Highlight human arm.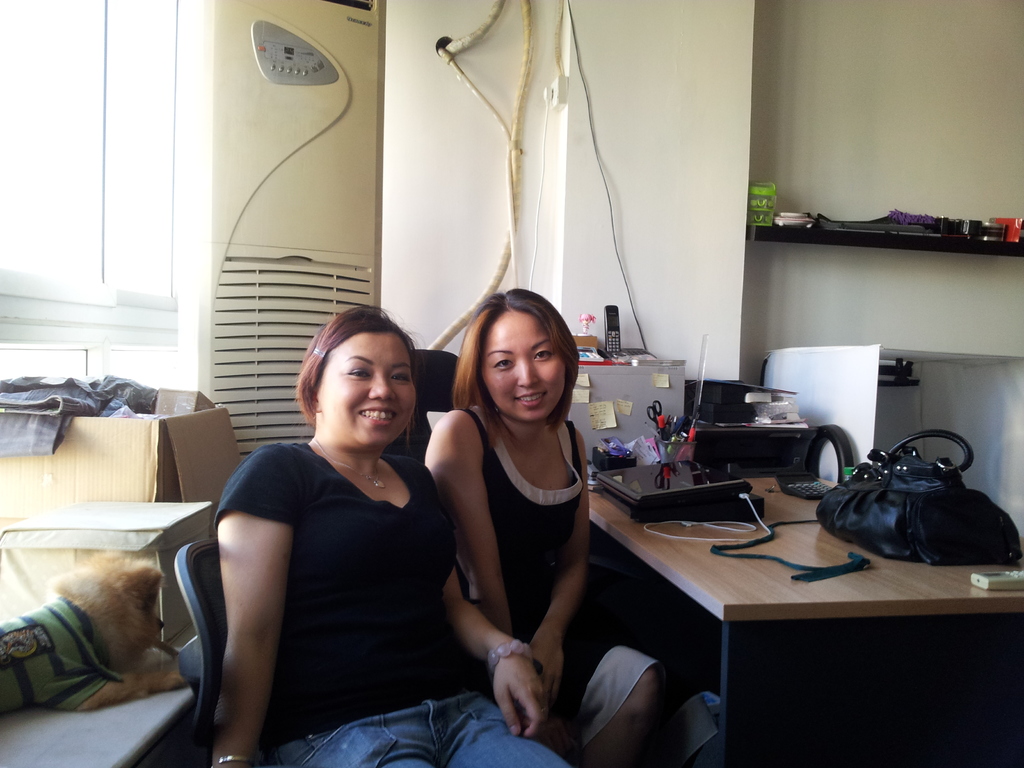
Highlighted region: [left=424, top=408, right=532, bottom=659].
